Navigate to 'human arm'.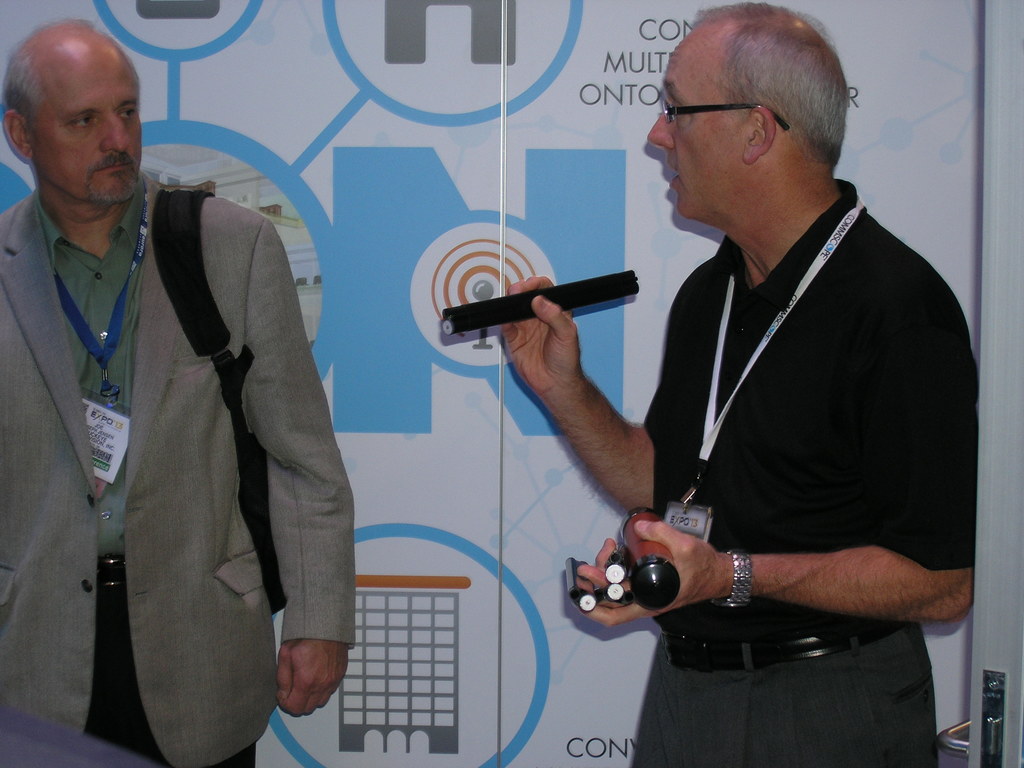
Navigation target: <bbox>564, 278, 973, 627</bbox>.
